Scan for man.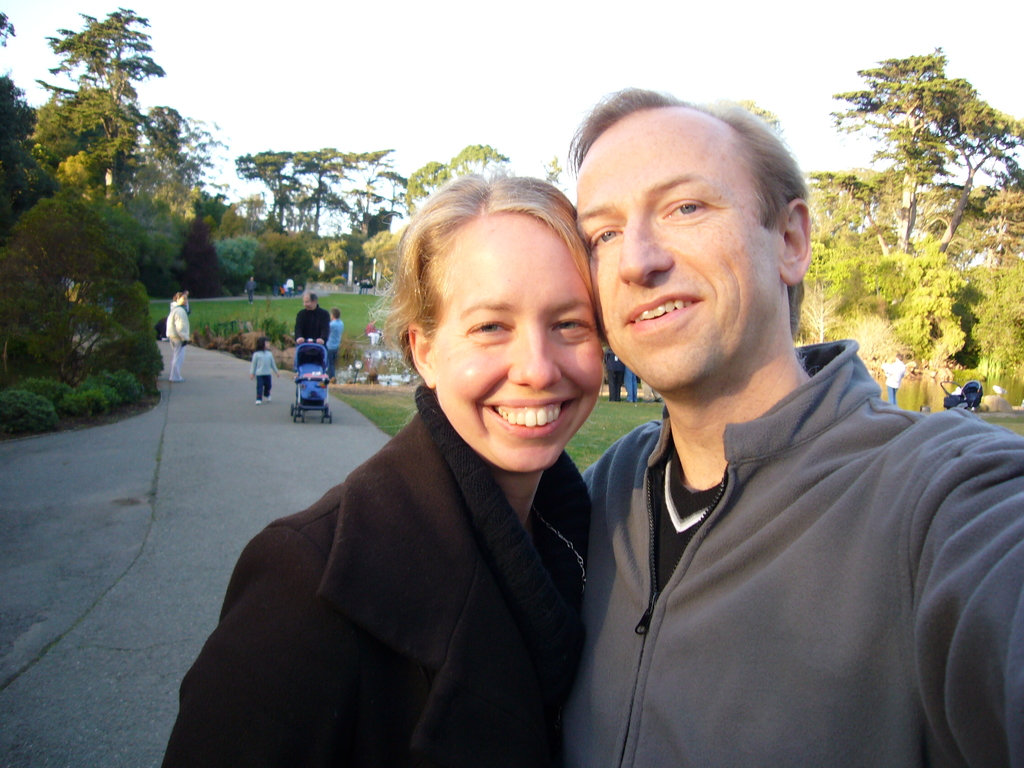
Scan result: box(518, 84, 1009, 762).
